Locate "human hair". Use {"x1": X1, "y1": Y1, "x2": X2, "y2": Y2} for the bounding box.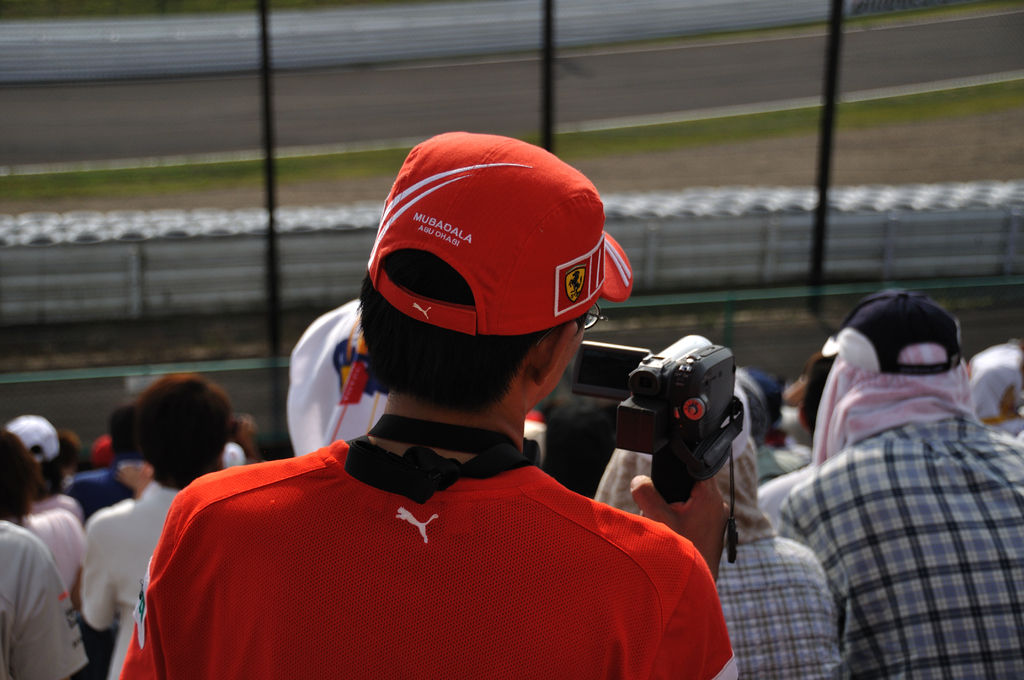
{"x1": 122, "y1": 373, "x2": 236, "y2": 500}.
